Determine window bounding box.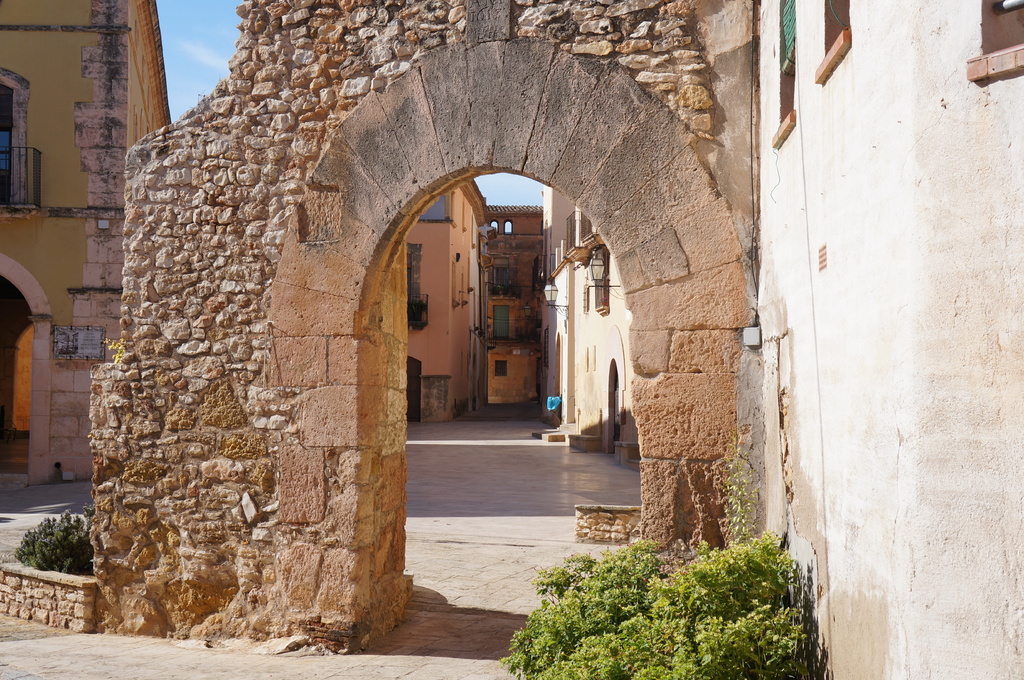
Determined: [left=772, top=3, right=806, bottom=138].
